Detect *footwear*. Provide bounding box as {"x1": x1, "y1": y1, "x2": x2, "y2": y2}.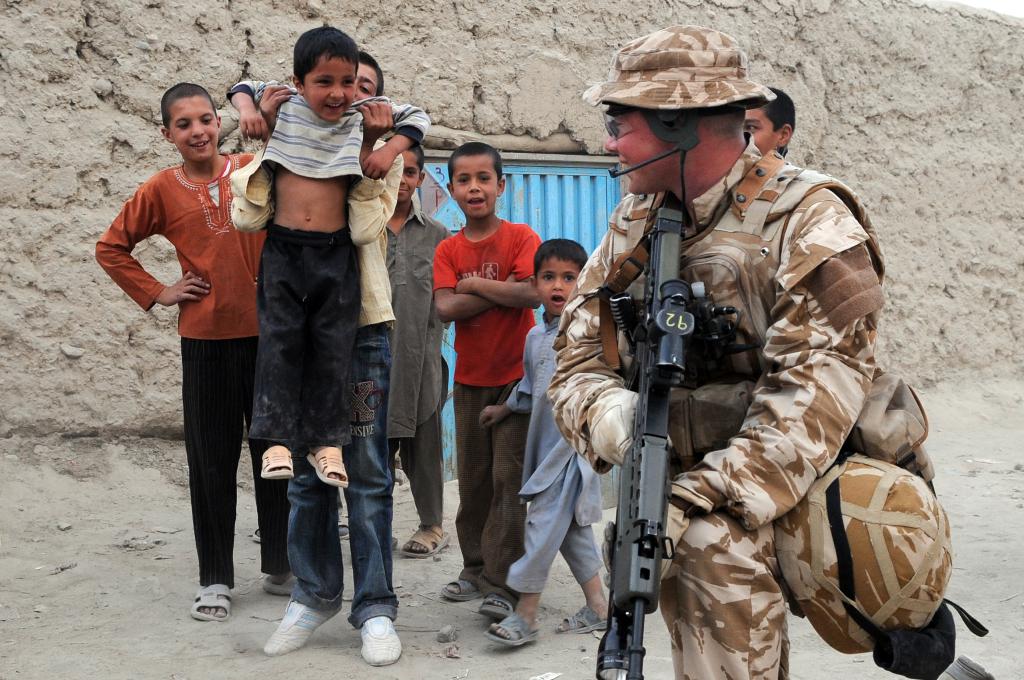
{"x1": 557, "y1": 602, "x2": 614, "y2": 633}.
